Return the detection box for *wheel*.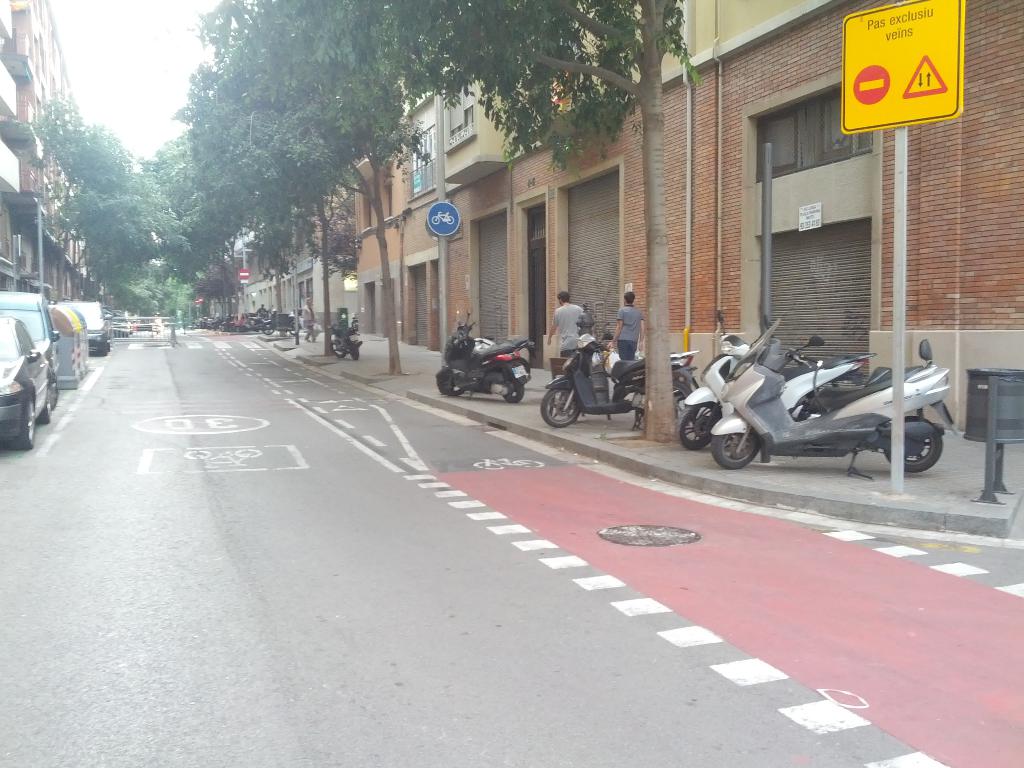
{"x1": 504, "y1": 380, "x2": 524, "y2": 399}.
